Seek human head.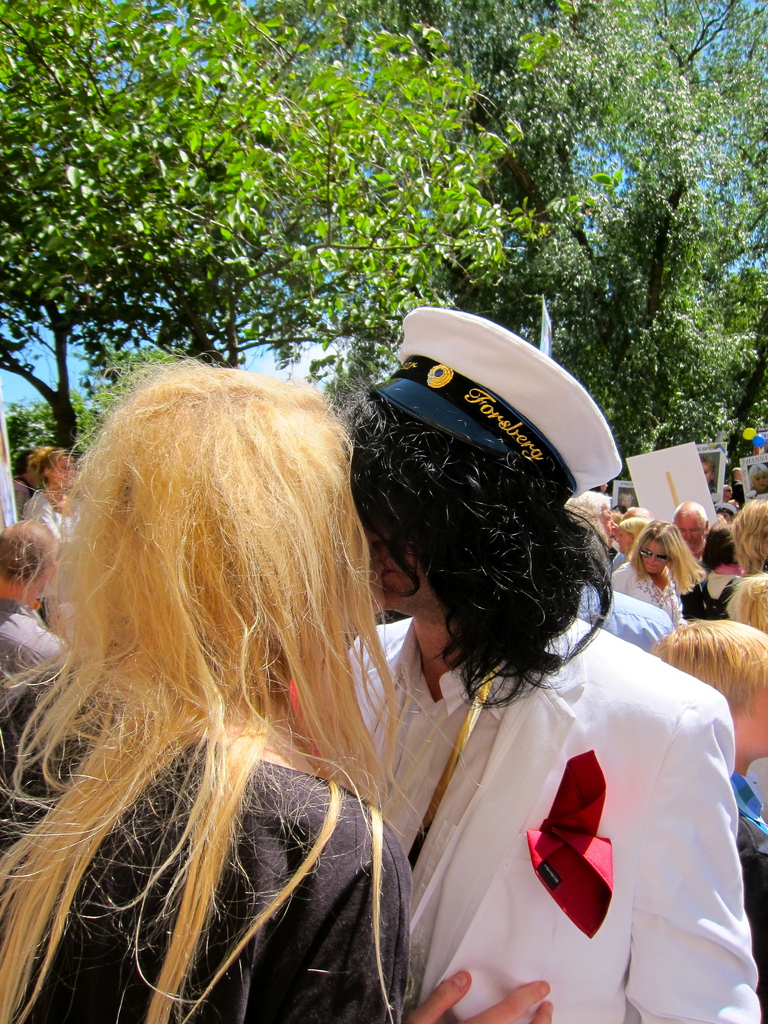
l=740, t=496, r=767, b=568.
